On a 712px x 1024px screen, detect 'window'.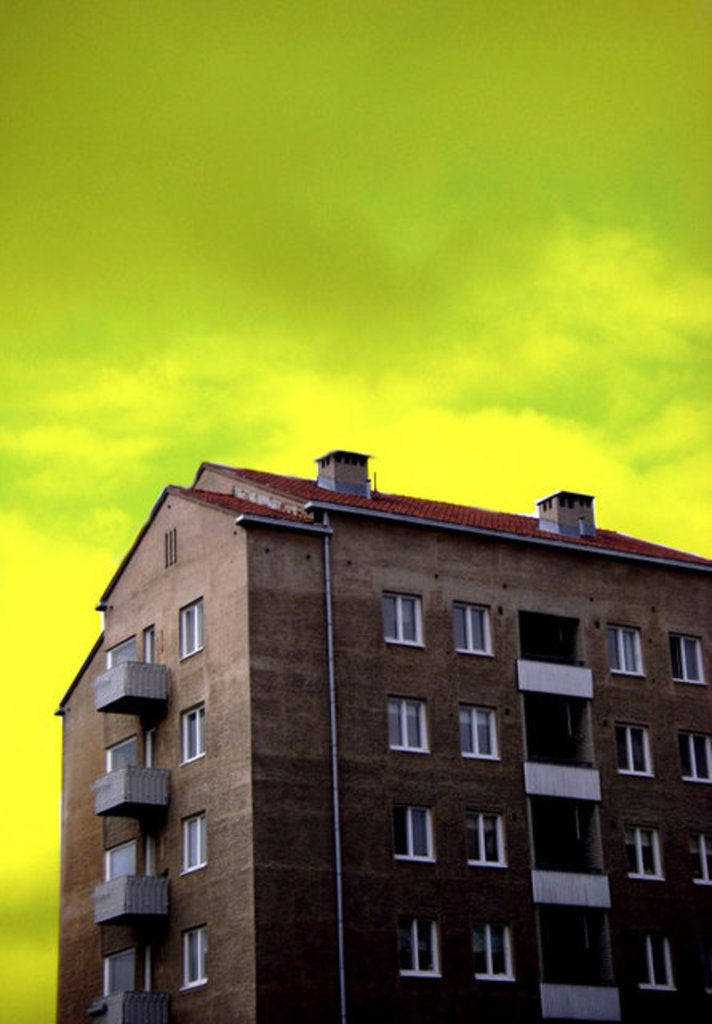
rect(461, 806, 510, 872).
